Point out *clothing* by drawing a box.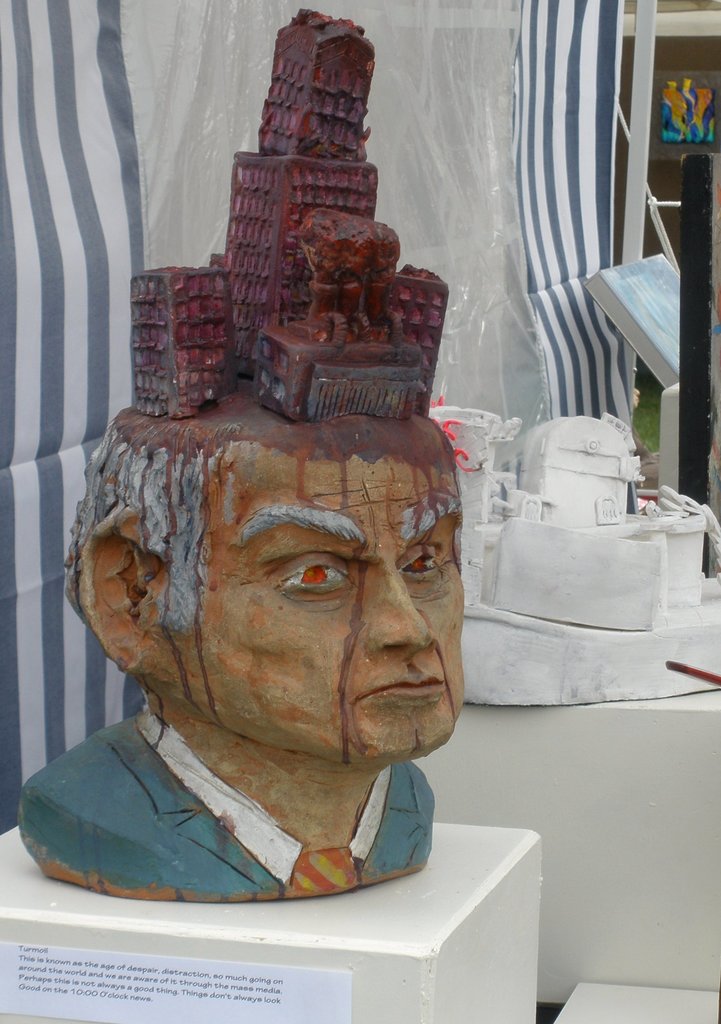
0,675,518,906.
